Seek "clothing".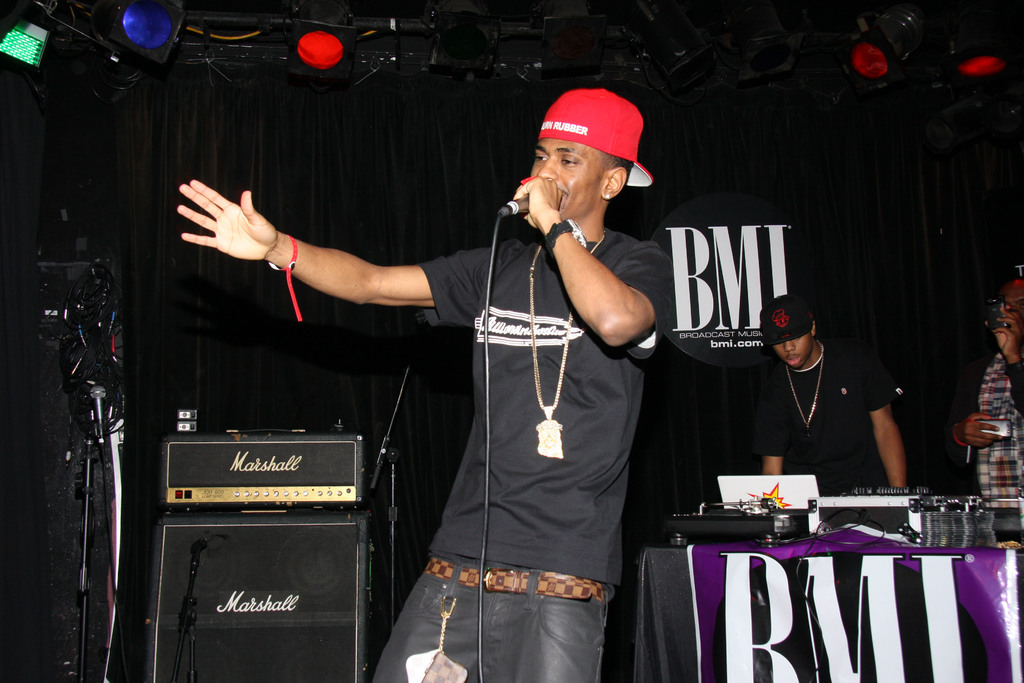
[759, 341, 899, 498].
